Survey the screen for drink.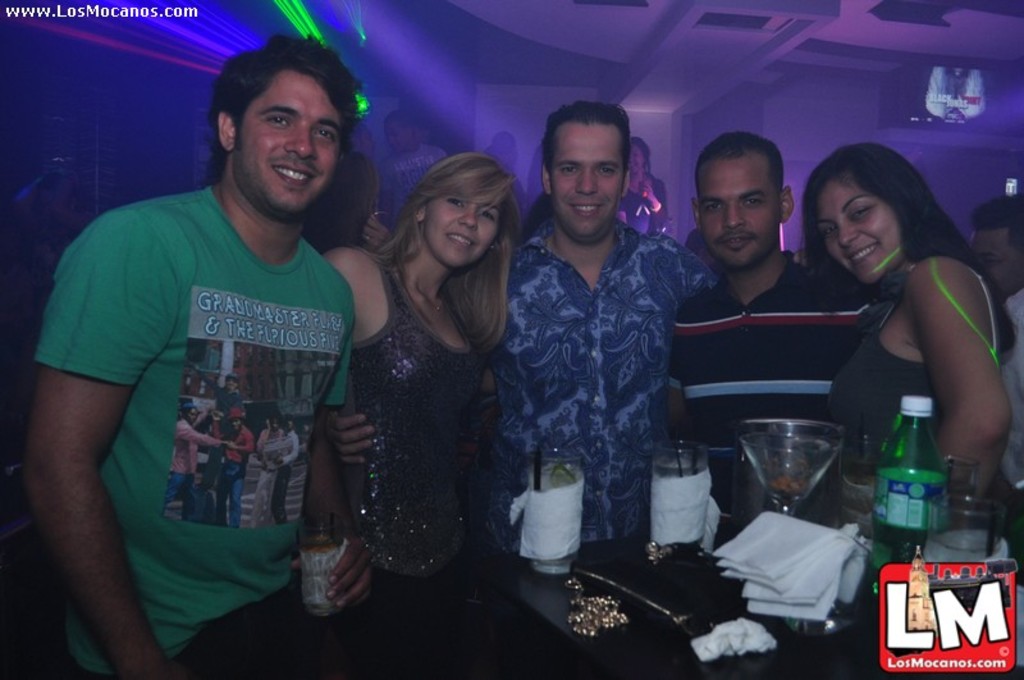
Survey found: x1=923 y1=530 x2=988 y2=562.
